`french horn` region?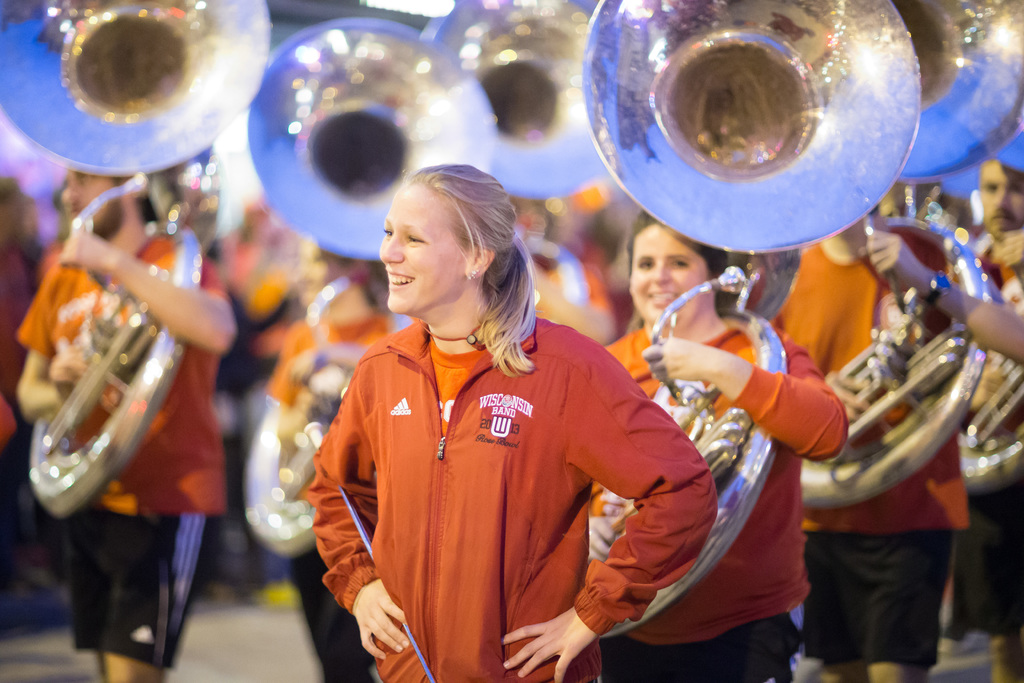
(left=409, top=0, right=636, bottom=365)
